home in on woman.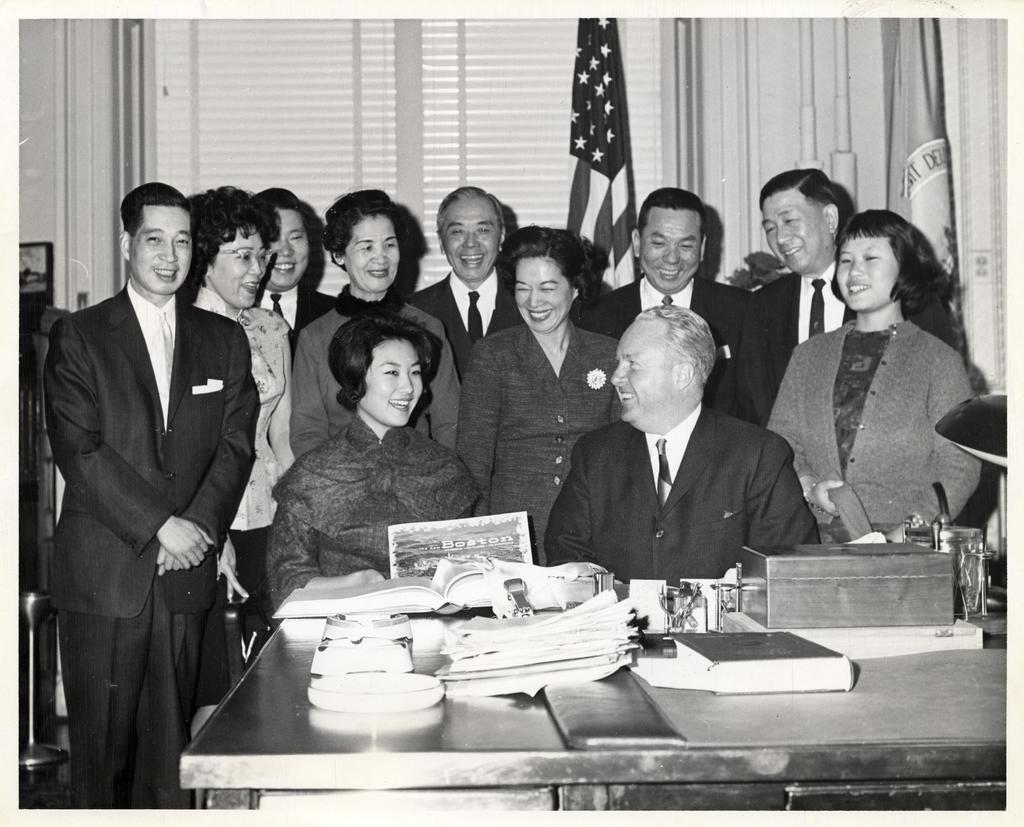
Homed in at (x1=294, y1=183, x2=465, y2=459).
